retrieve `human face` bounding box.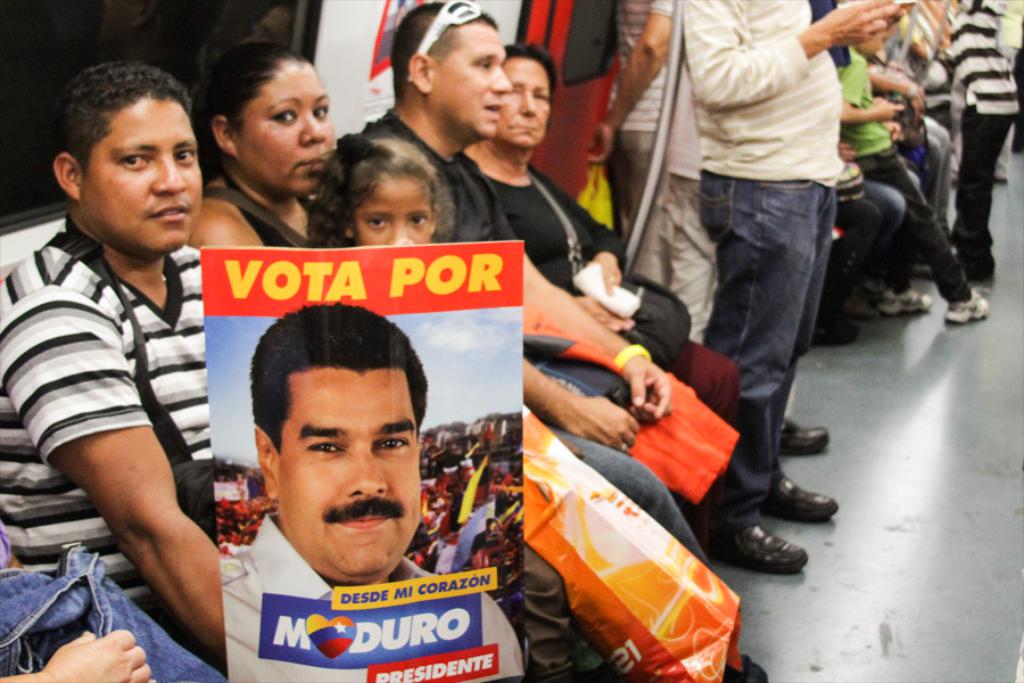
Bounding box: x1=234 y1=60 x2=339 y2=199.
